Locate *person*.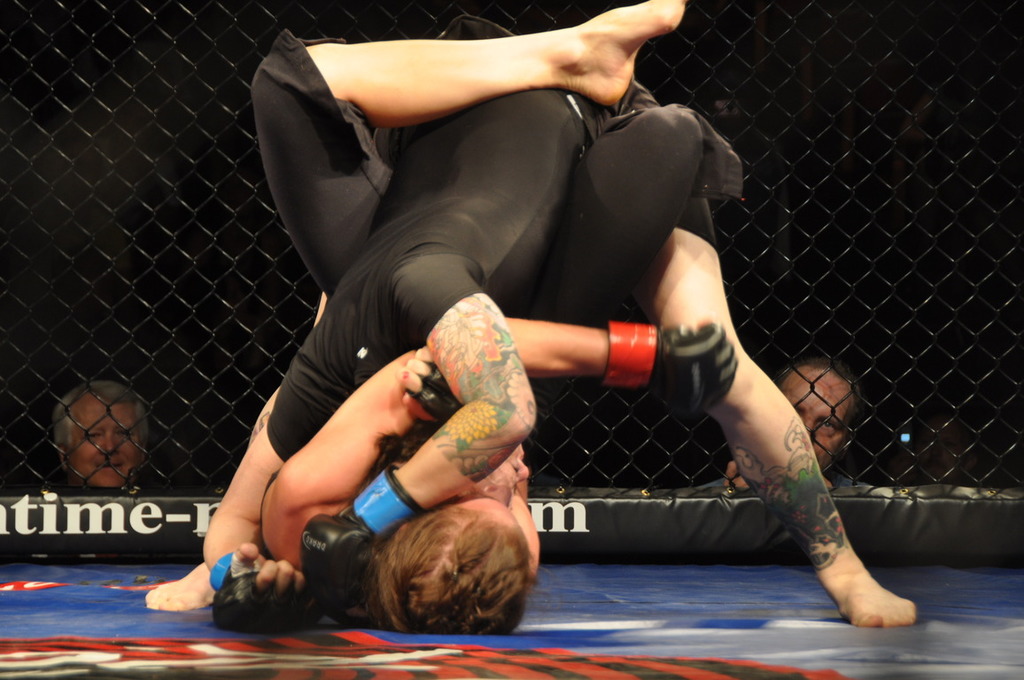
Bounding box: (712,360,869,491).
